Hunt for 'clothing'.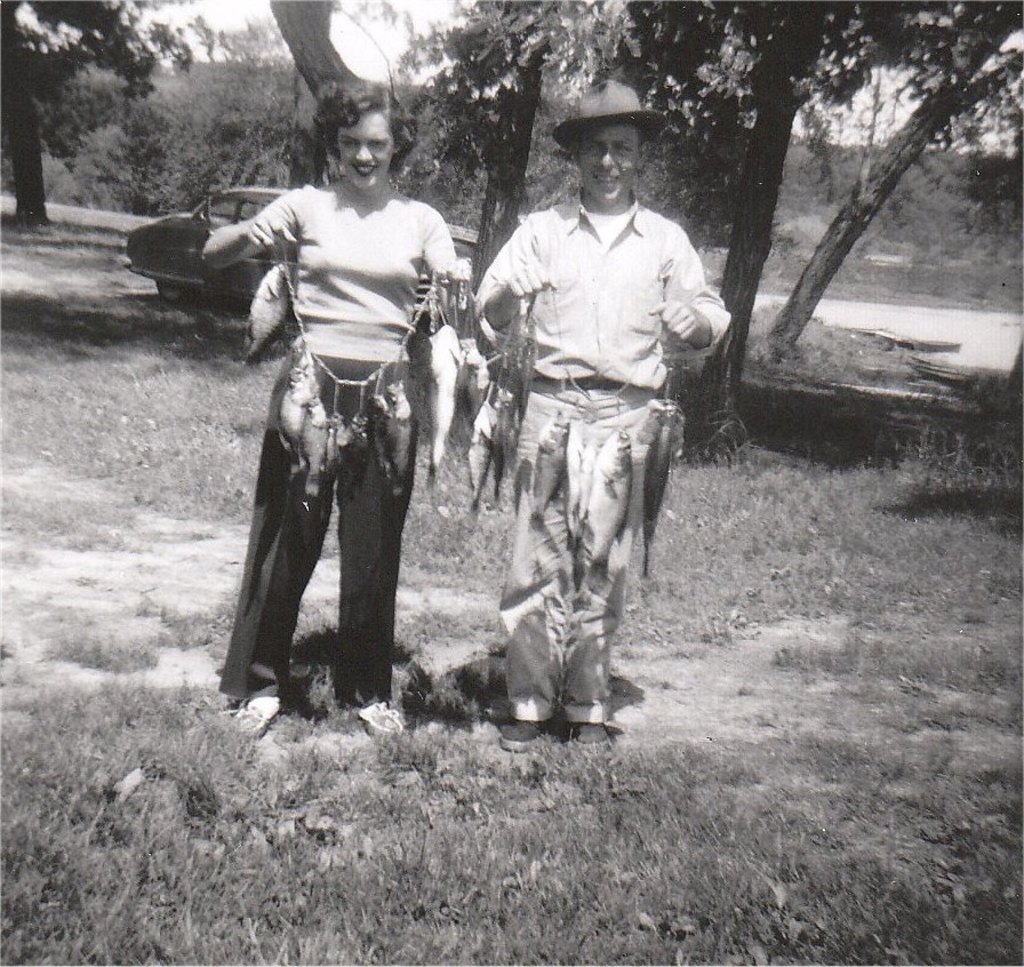
Hunted down at {"left": 464, "top": 106, "right": 701, "bottom": 761}.
